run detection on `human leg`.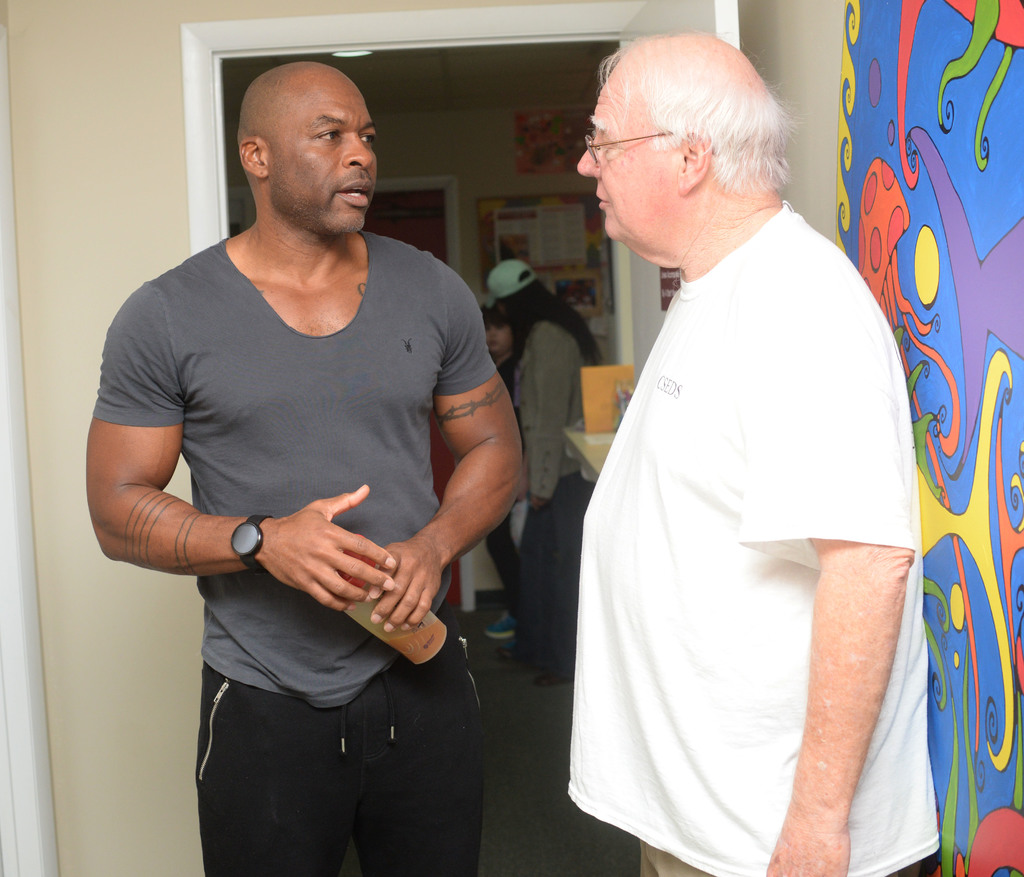
Result: (545, 439, 593, 696).
